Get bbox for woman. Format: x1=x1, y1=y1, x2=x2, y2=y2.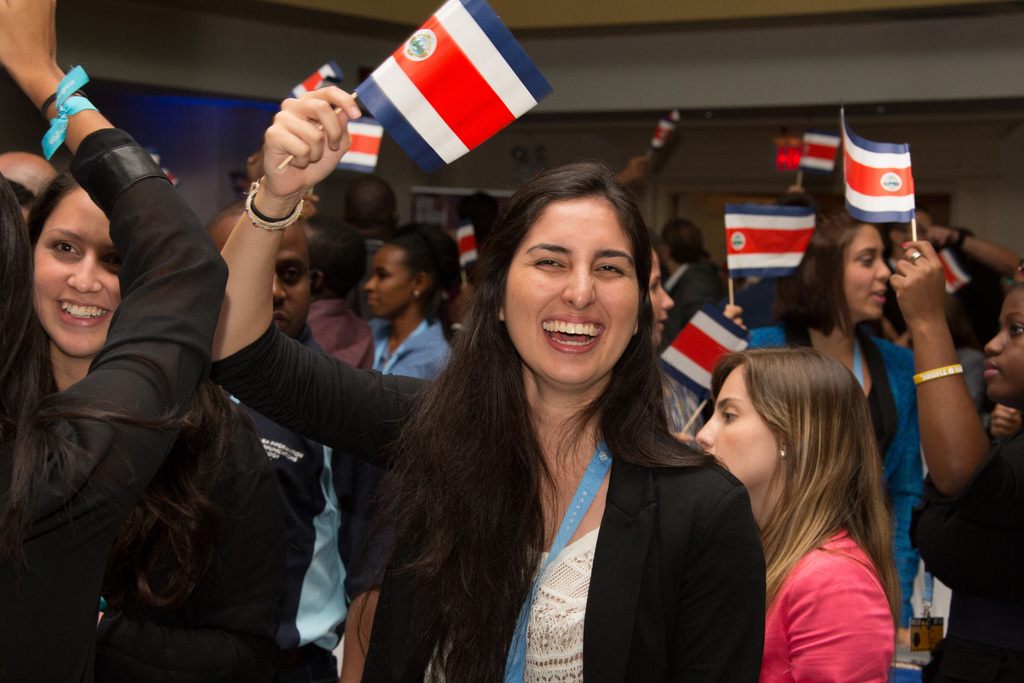
x1=889, y1=240, x2=1023, y2=682.
